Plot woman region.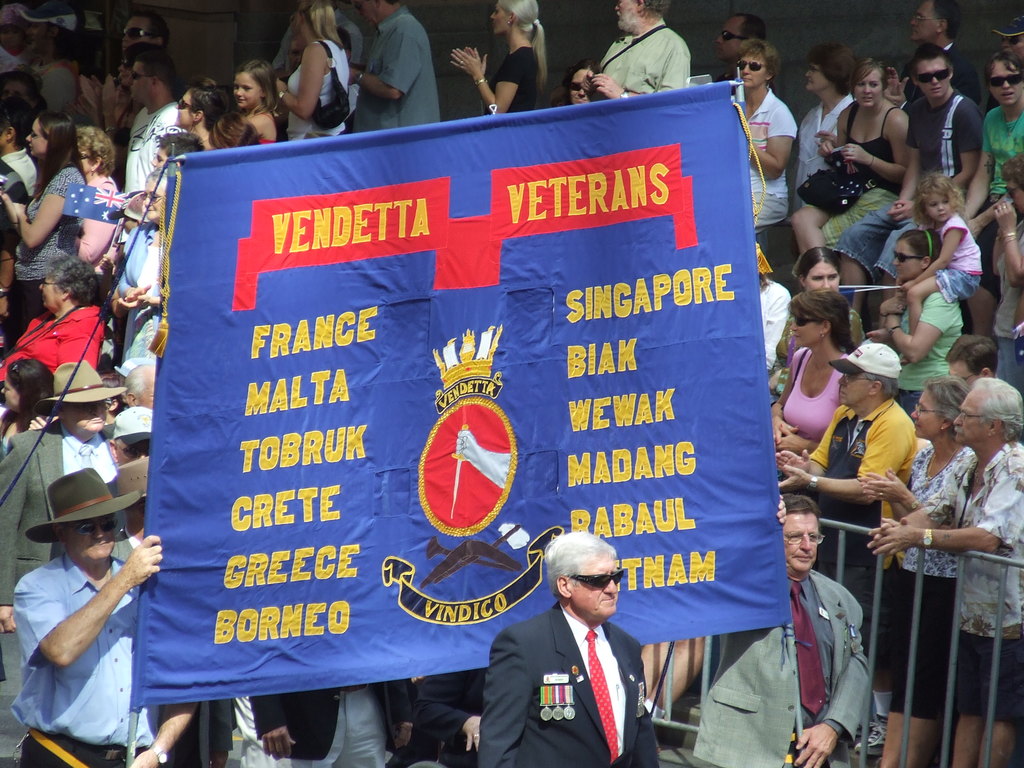
Plotted at (x1=117, y1=43, x2=164, y2=150).
